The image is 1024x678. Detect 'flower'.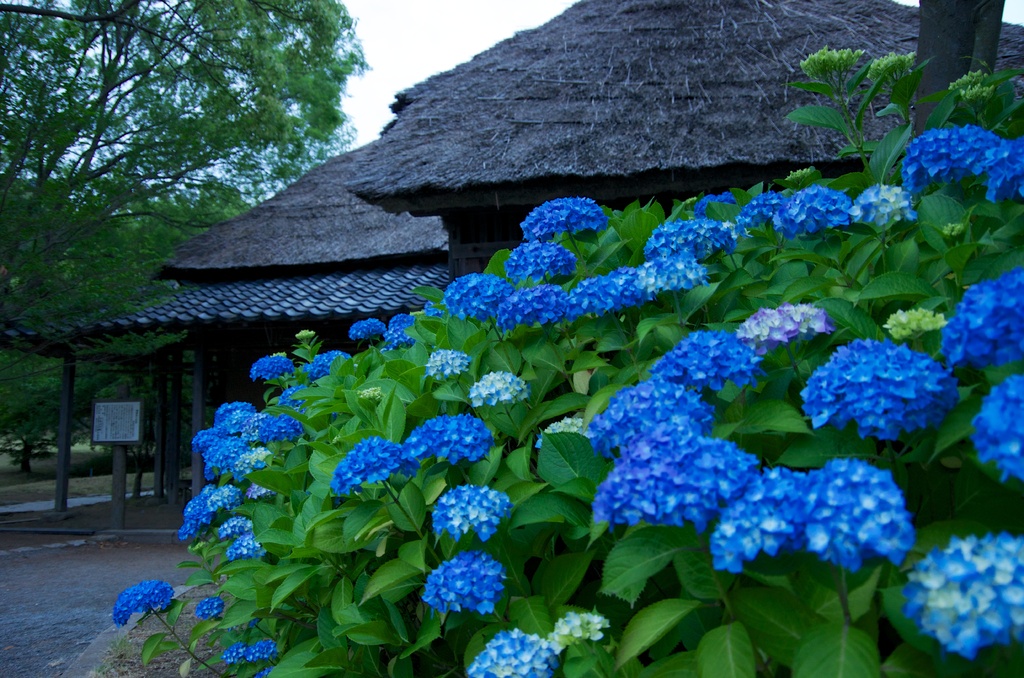
Detection: <bbox>796, 327, 950, 446</bbox>.
